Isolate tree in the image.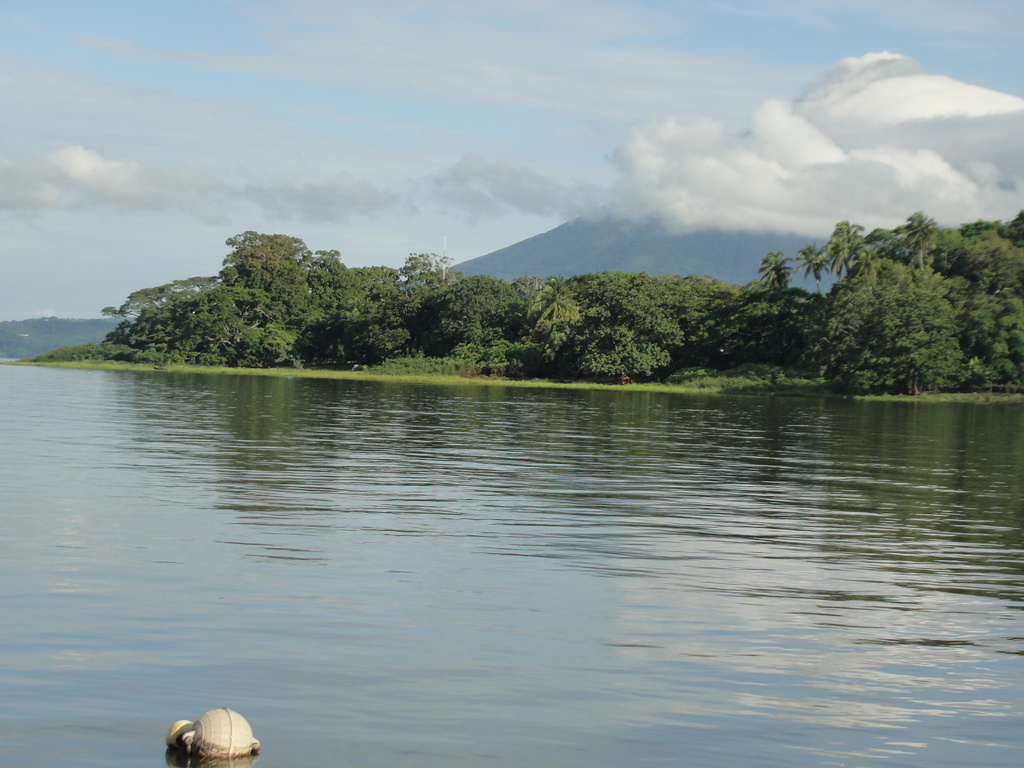
Isolated region: pyautogui.locateOnScreen(793, 238, 833, 296).
